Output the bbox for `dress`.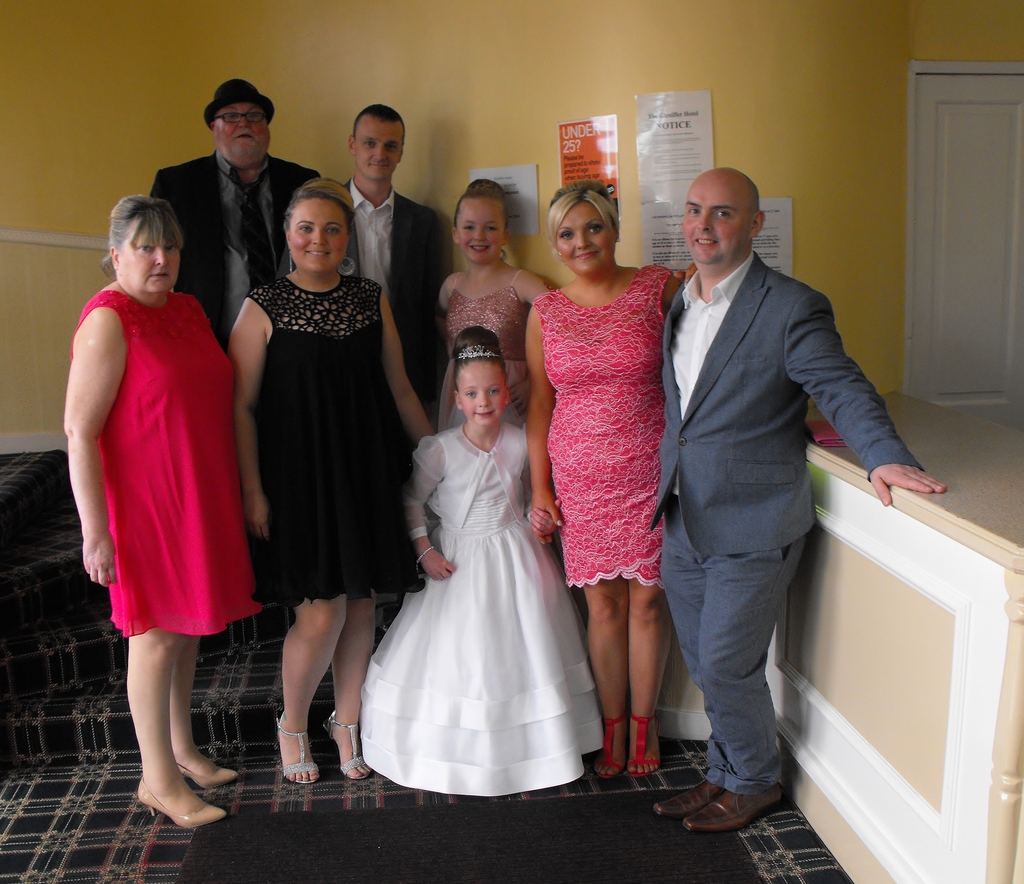
(left=357, top=419, right=604, bottom=794).
